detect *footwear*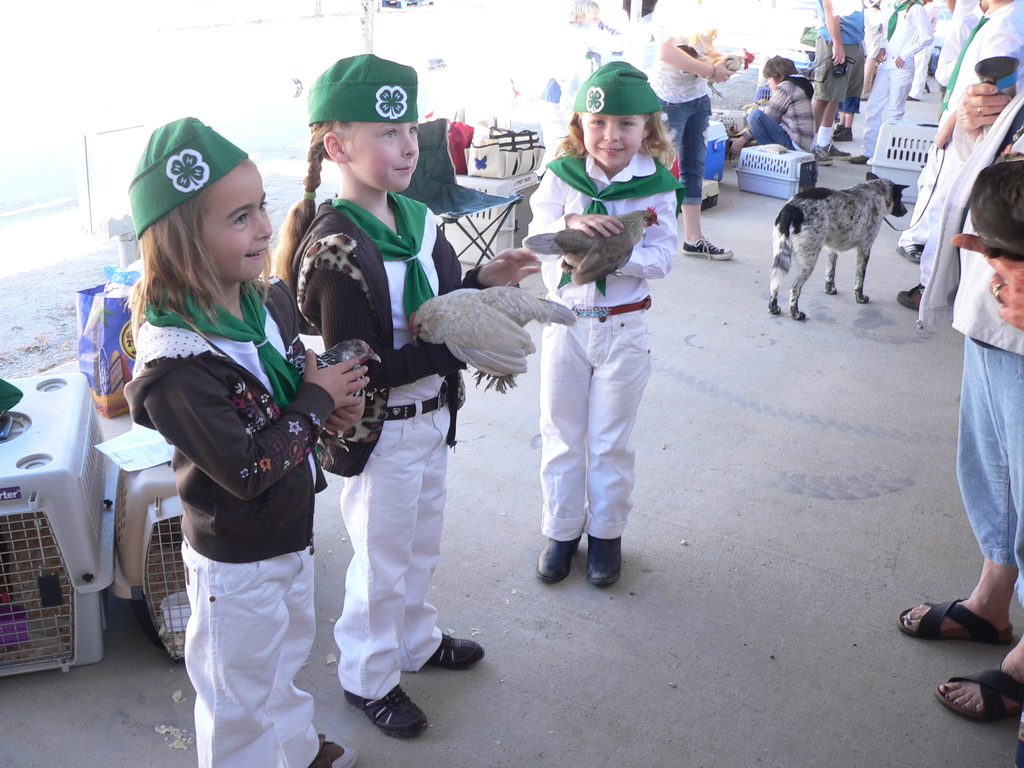
340,678,430,738
